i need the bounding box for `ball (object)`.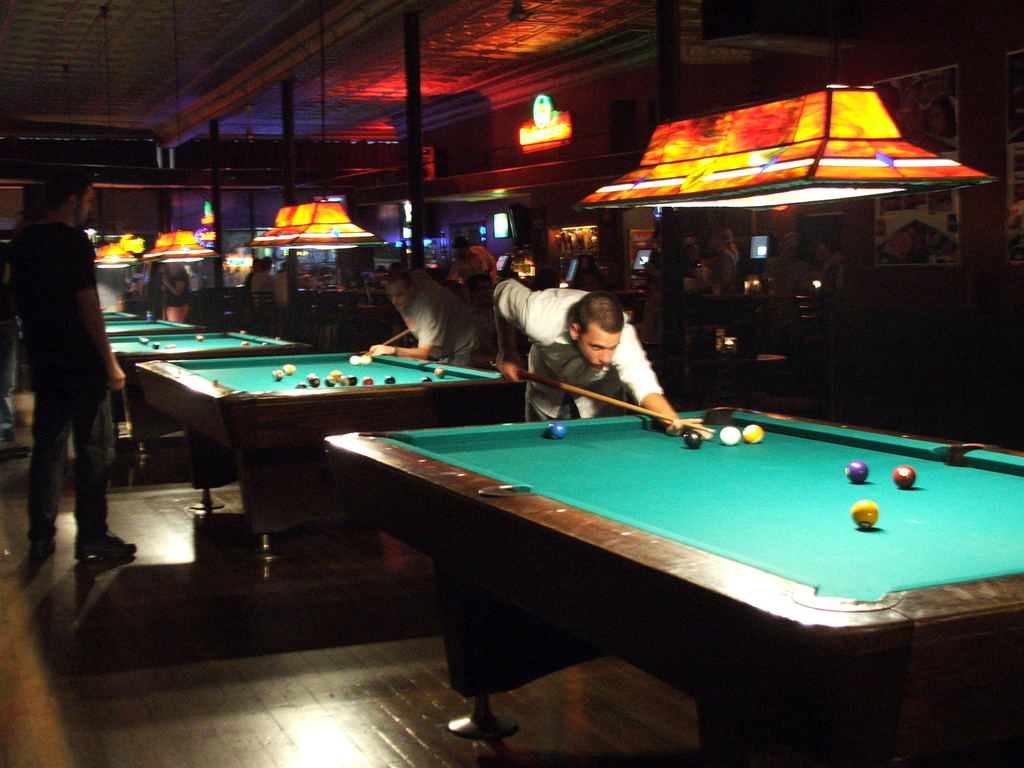
Here it is: (239, 339, 249, 349).
